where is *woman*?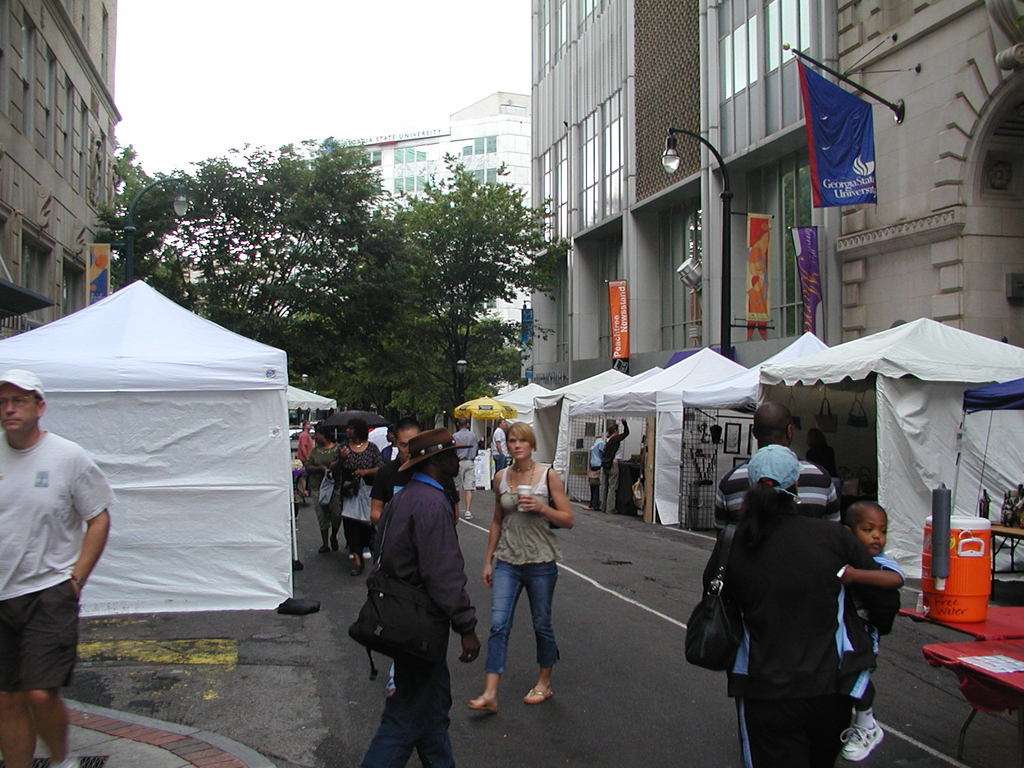
(339,418,382,573).
